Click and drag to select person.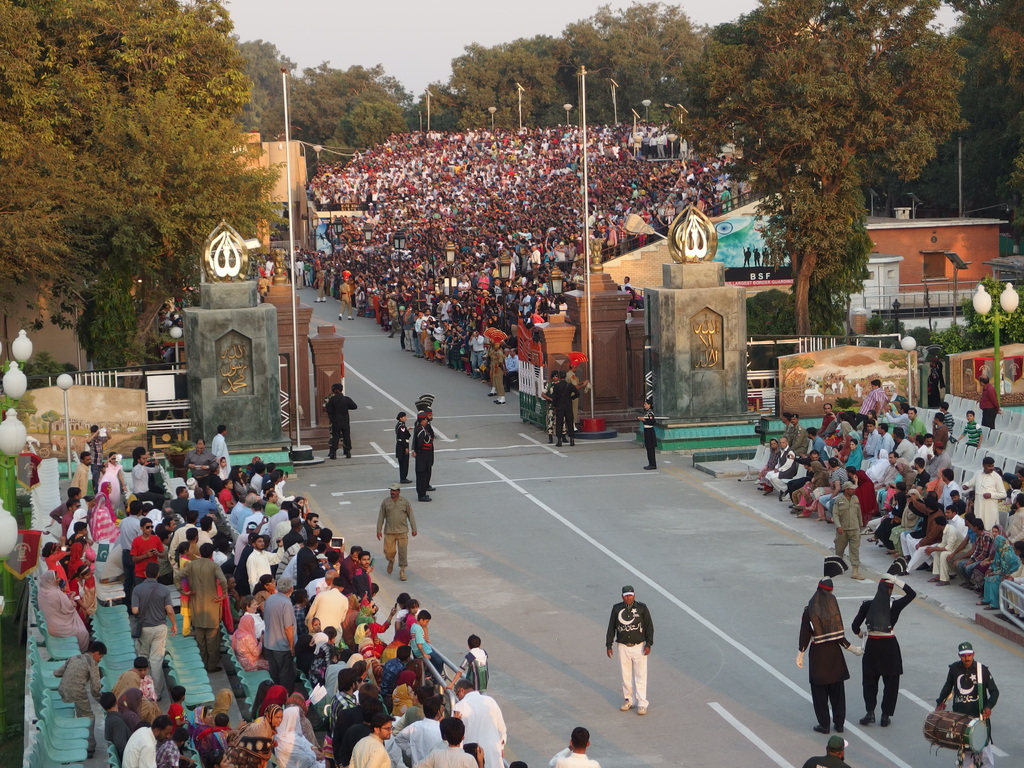
Selection: 394,409,411,487.
